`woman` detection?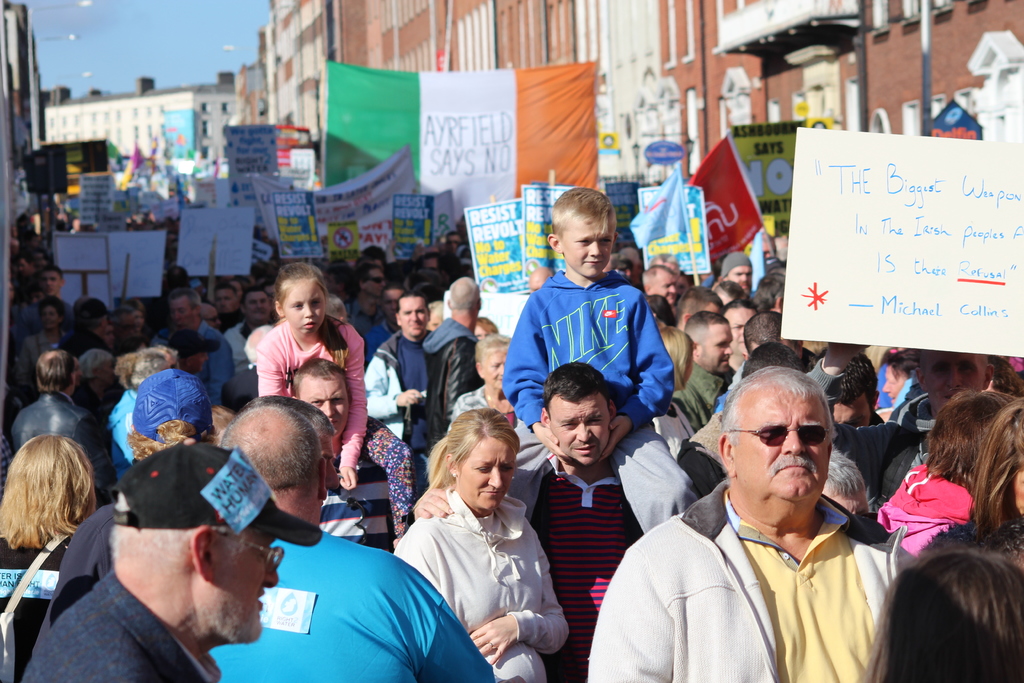
[0,431,99,682]
